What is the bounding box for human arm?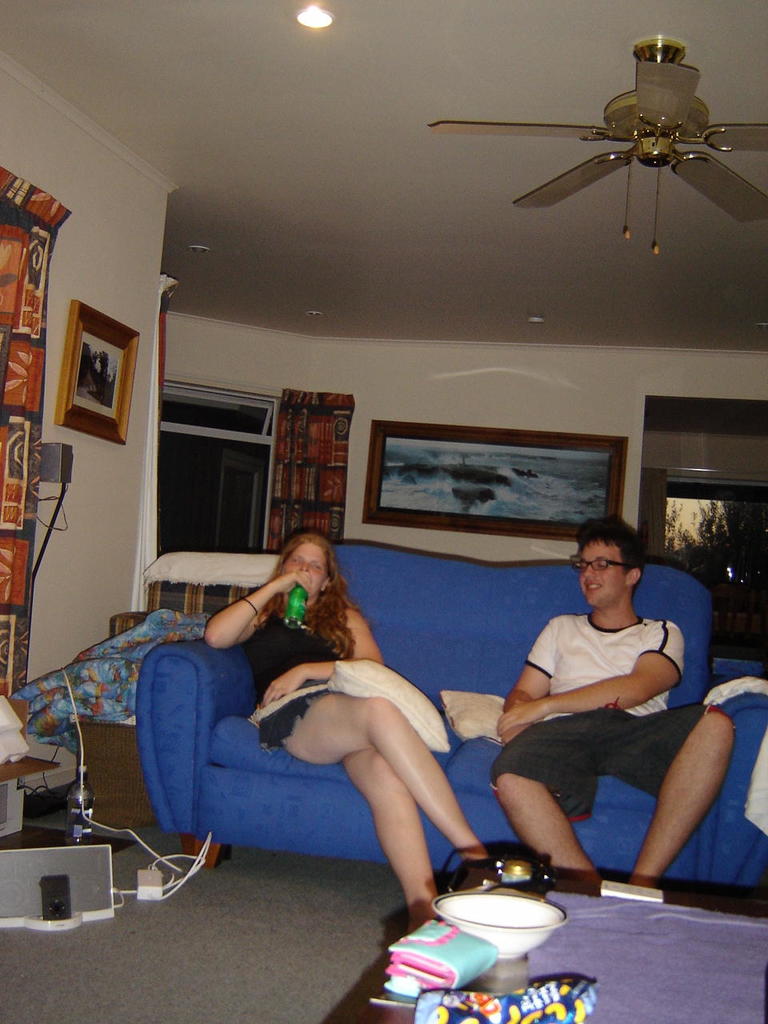
211/563/282/663.
